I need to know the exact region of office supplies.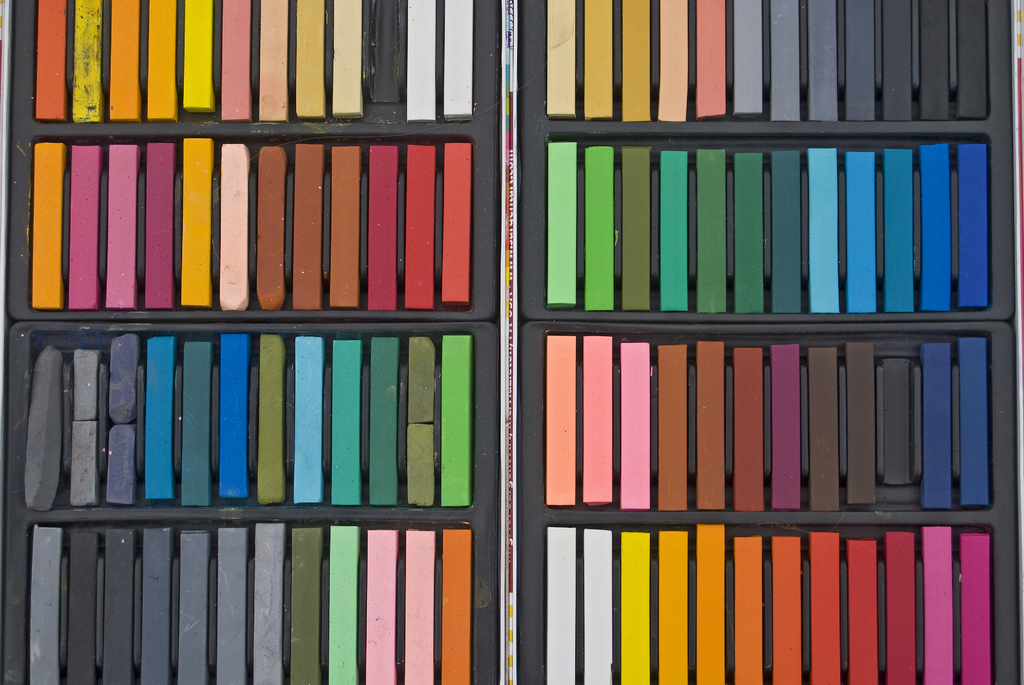
Region: [294,2,330,117].
